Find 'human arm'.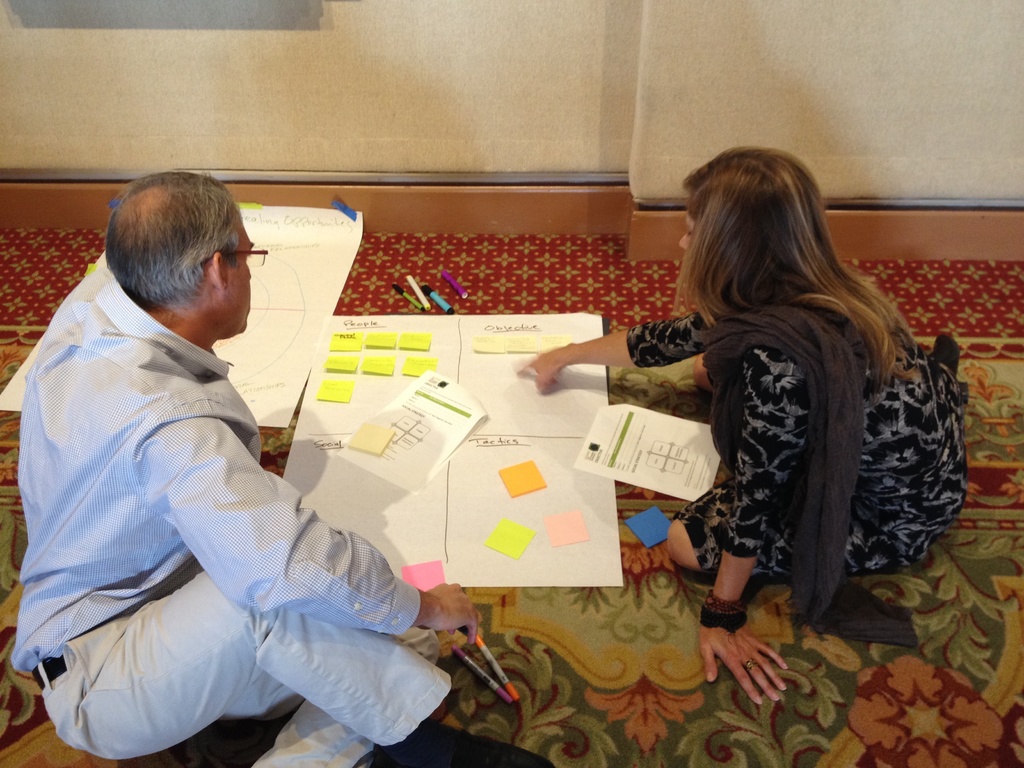
x1=515 y1=307 x2=708 y2=393.
